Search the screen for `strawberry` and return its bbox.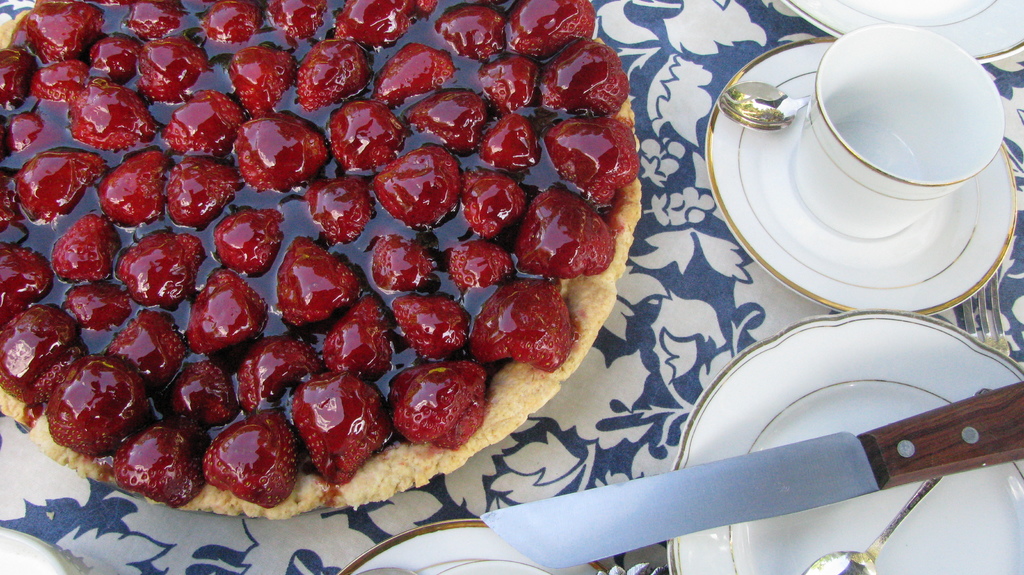
Found: (107, 309, 183, 389).
